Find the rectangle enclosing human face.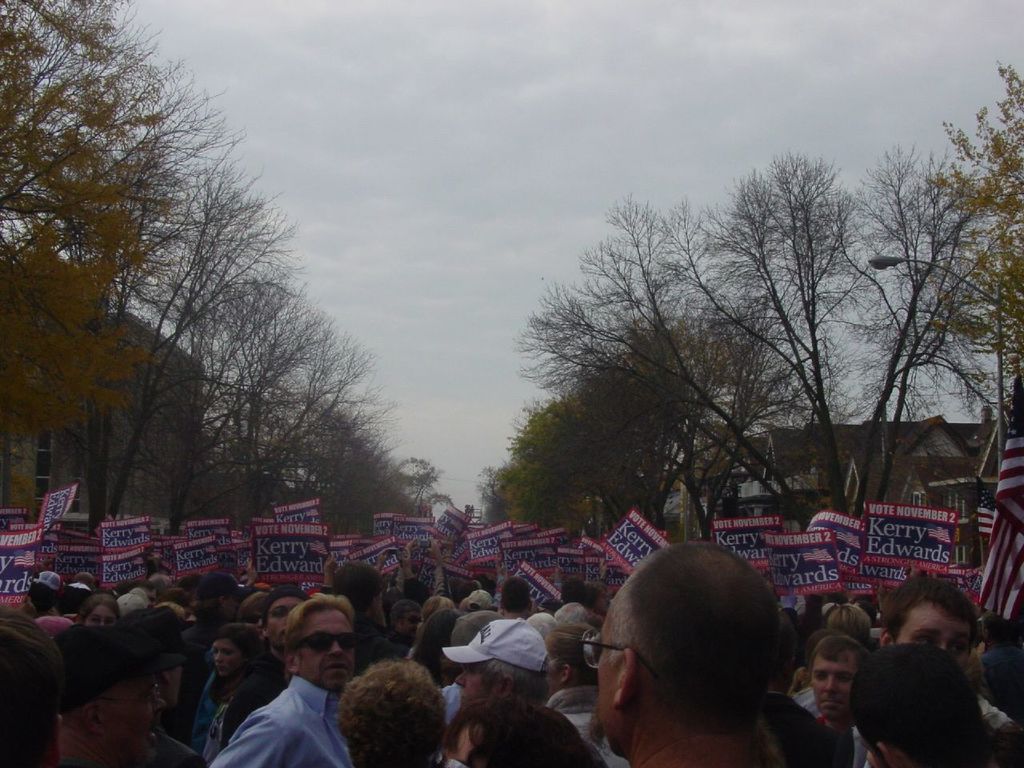
crop(896, 594, 982, 642).
